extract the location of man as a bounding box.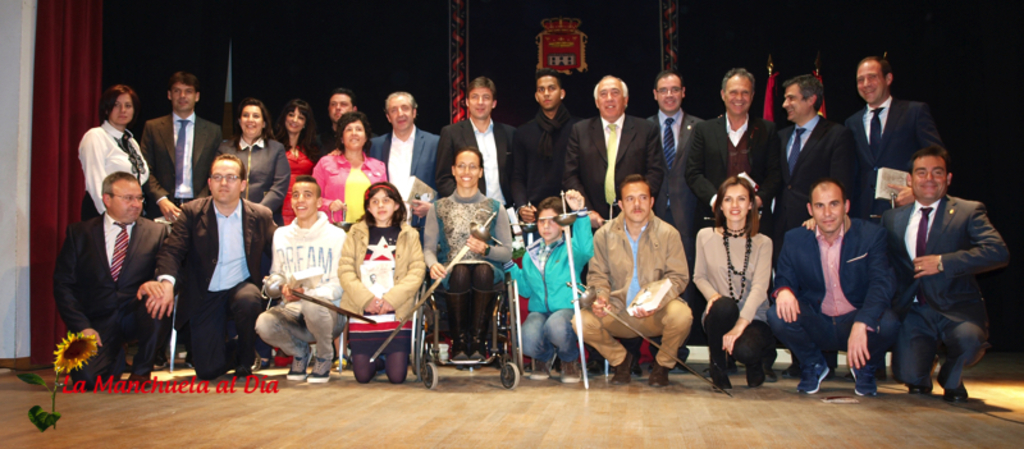
rect(772, 180, 897, 399).
